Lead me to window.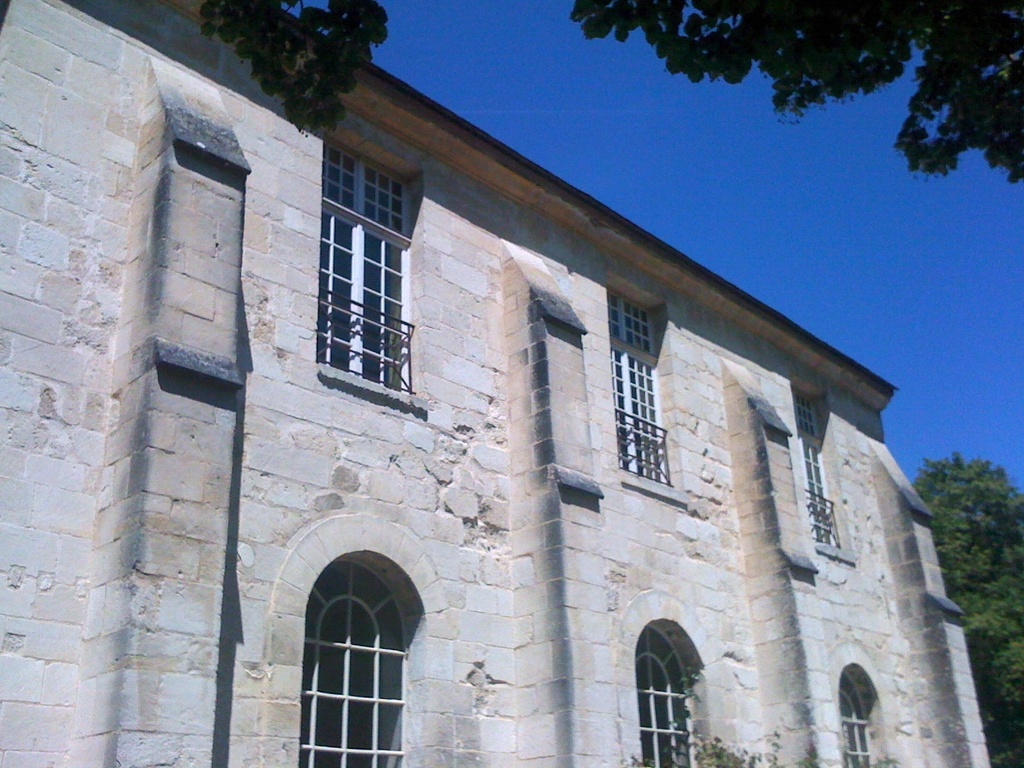
Lead to select_region(317, 135, 406, 237).
